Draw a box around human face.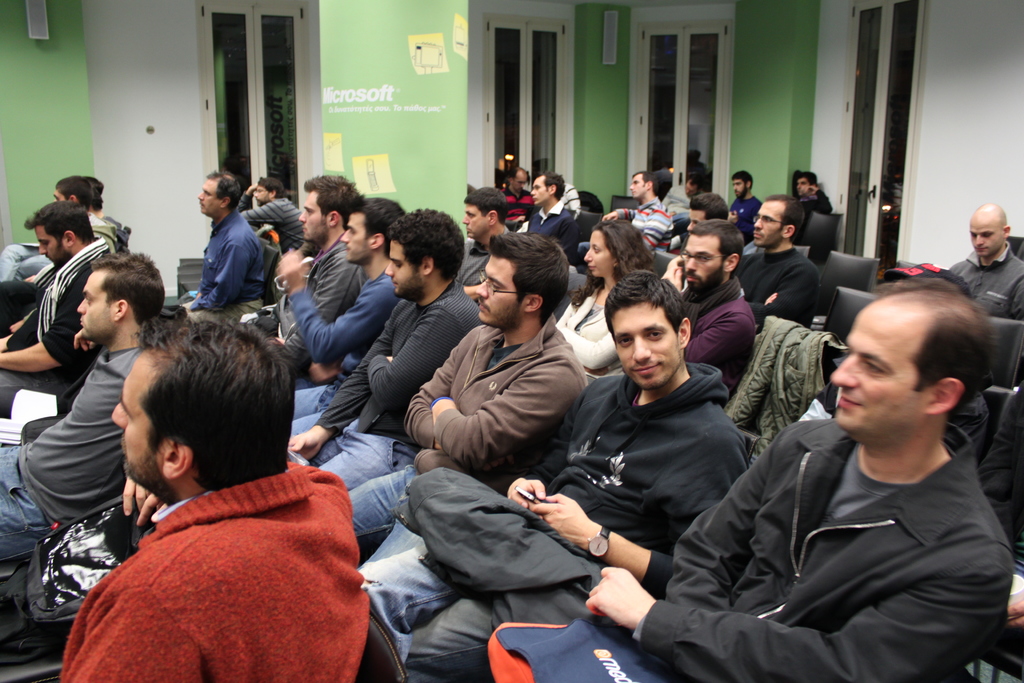
730,180,743,186.
